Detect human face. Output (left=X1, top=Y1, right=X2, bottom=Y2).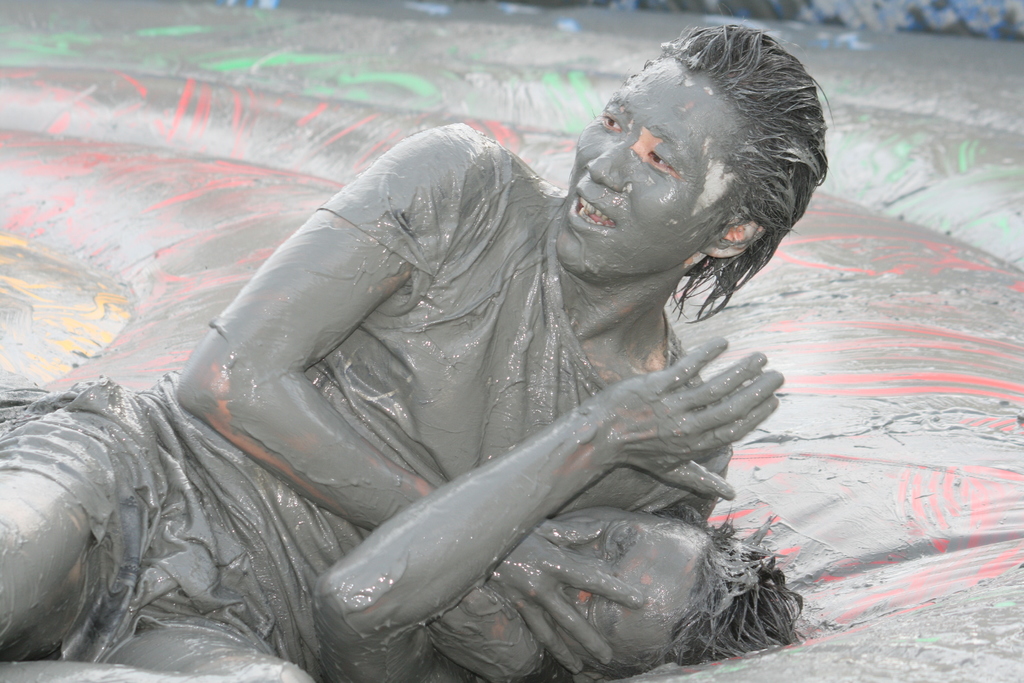
(left=553, top=51, right=755, bottom=276).
